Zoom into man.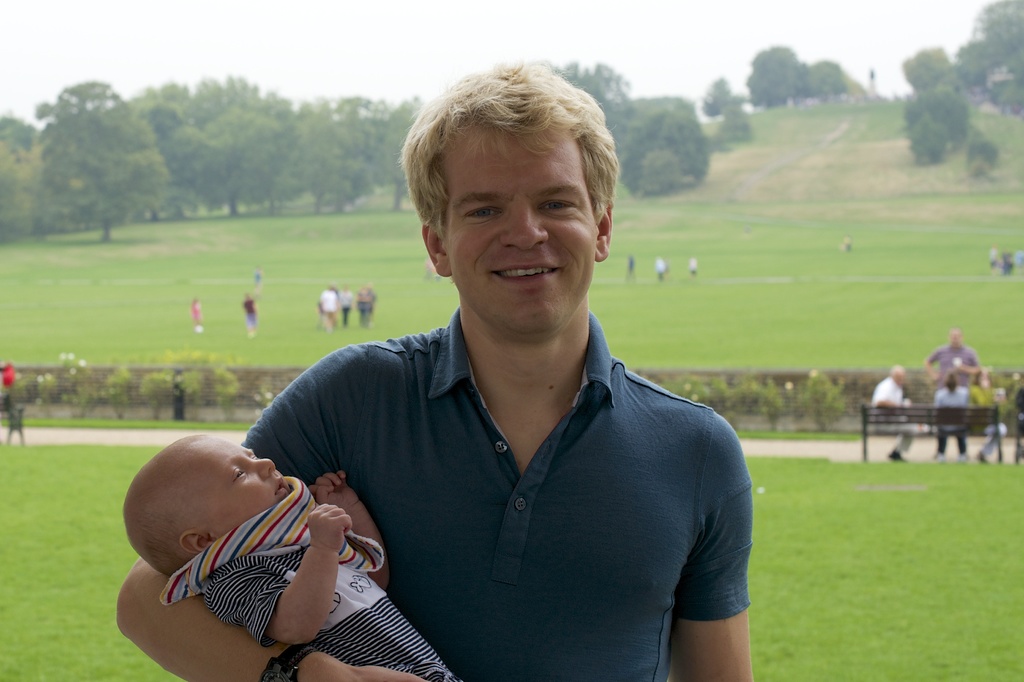
Zoom target: {"x1": 872, "y1": 361, "x2": 922, "y2": 463}.
